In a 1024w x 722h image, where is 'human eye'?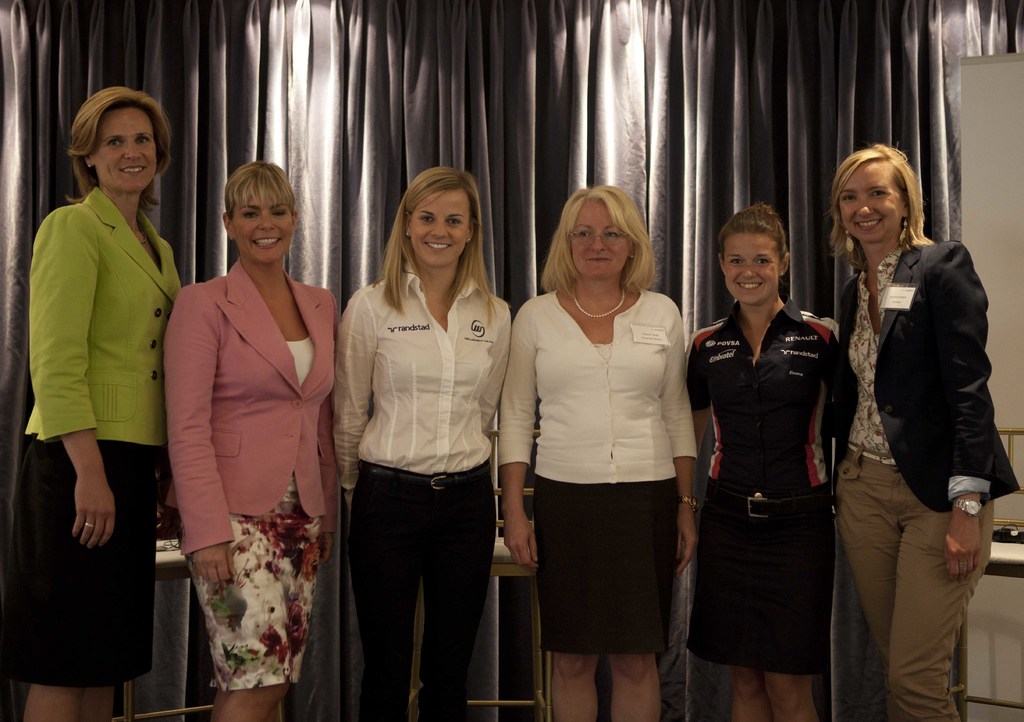
region(419, 212, 435, 223).
